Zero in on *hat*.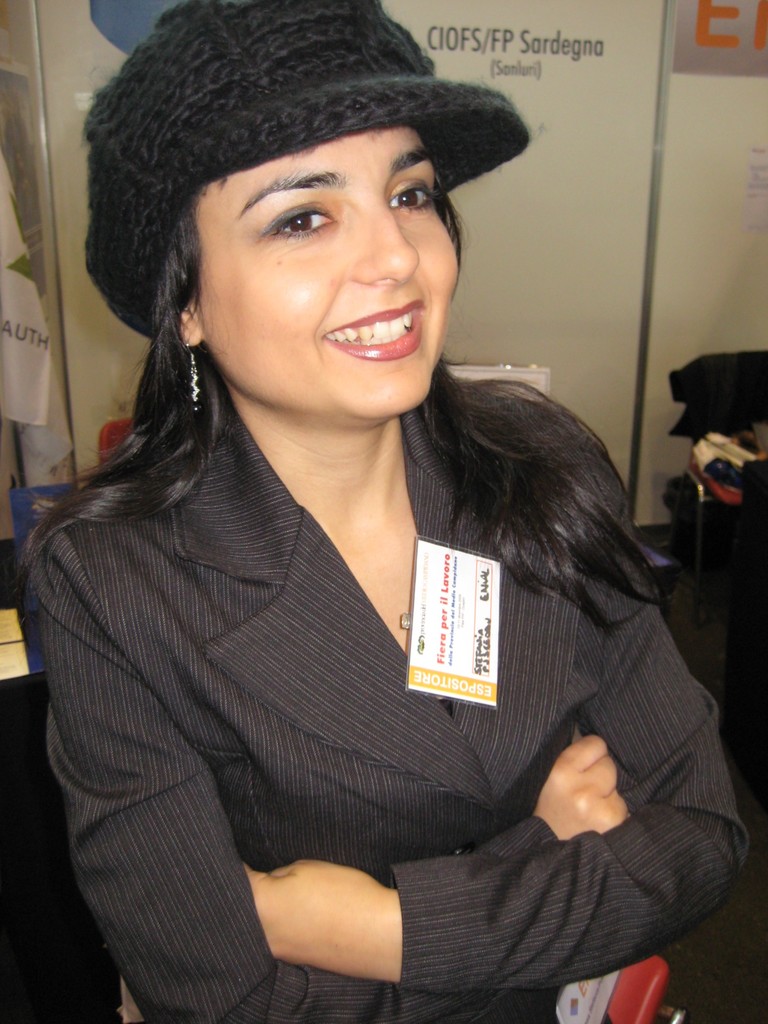
Zeroed in: crop(663, 344, 767, 442).
